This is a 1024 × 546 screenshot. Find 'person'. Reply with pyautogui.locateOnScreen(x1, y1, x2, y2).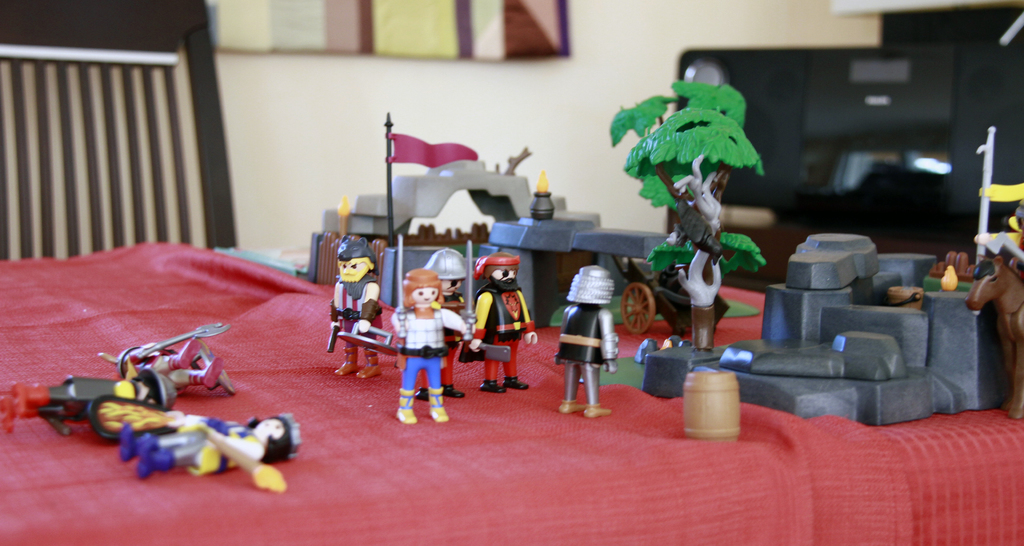
pyautogui.locateOnScreen(391, 267, 450, 424).
